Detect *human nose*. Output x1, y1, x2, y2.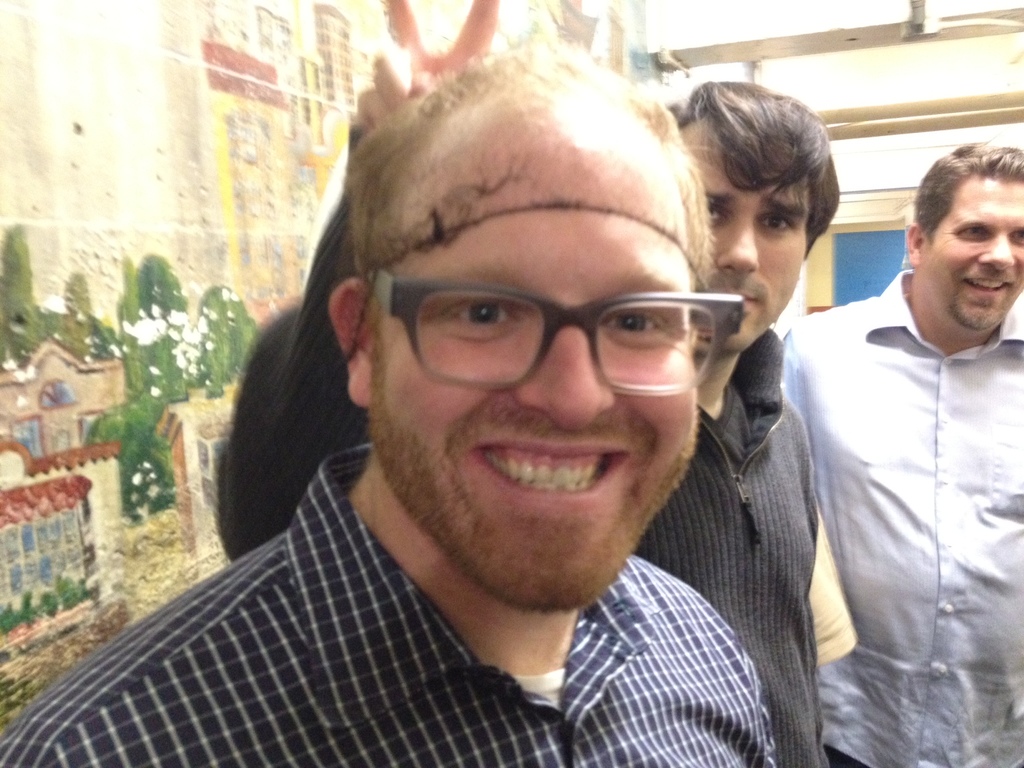
977, 234, 1017, 268.
